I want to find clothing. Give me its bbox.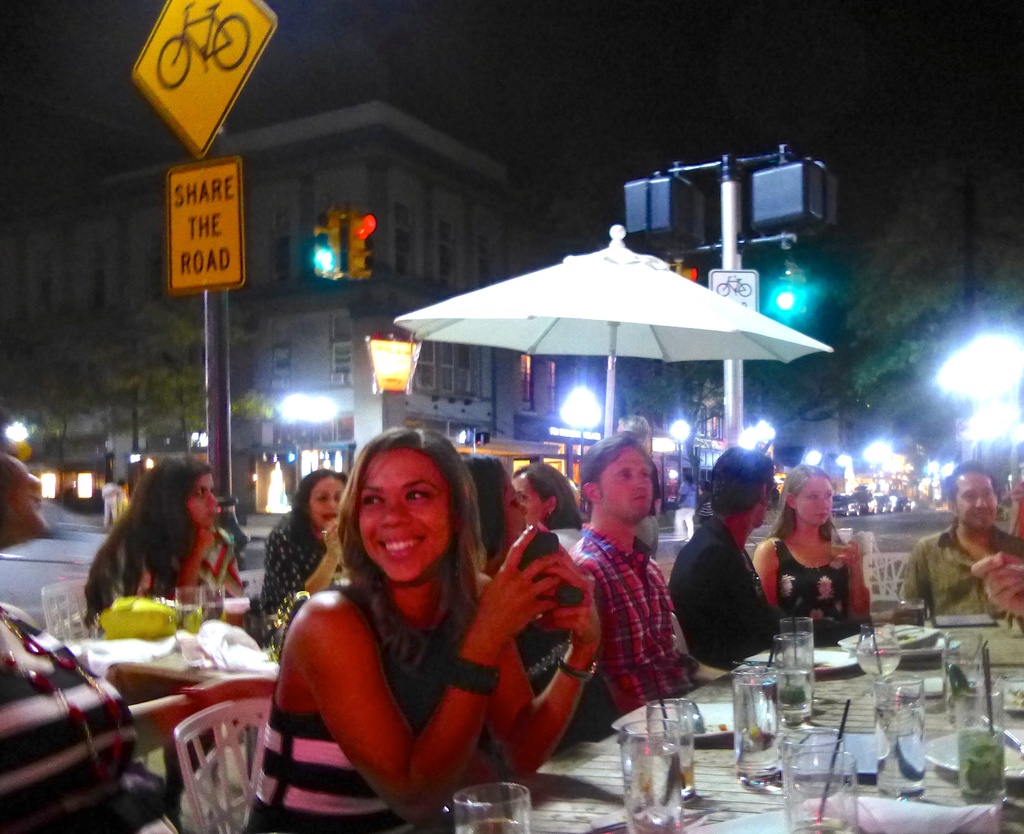
rect(666, 513, 778, 679).
